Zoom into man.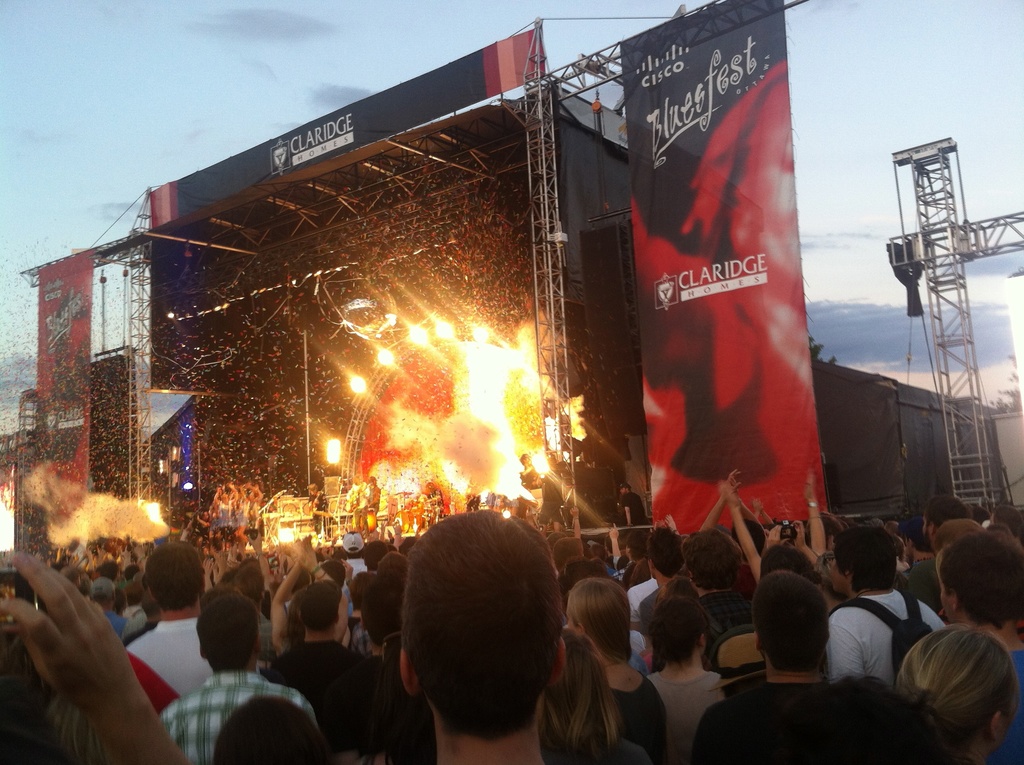
Zoom target: <bbox>618, 483, 647, 532</bbox>.
